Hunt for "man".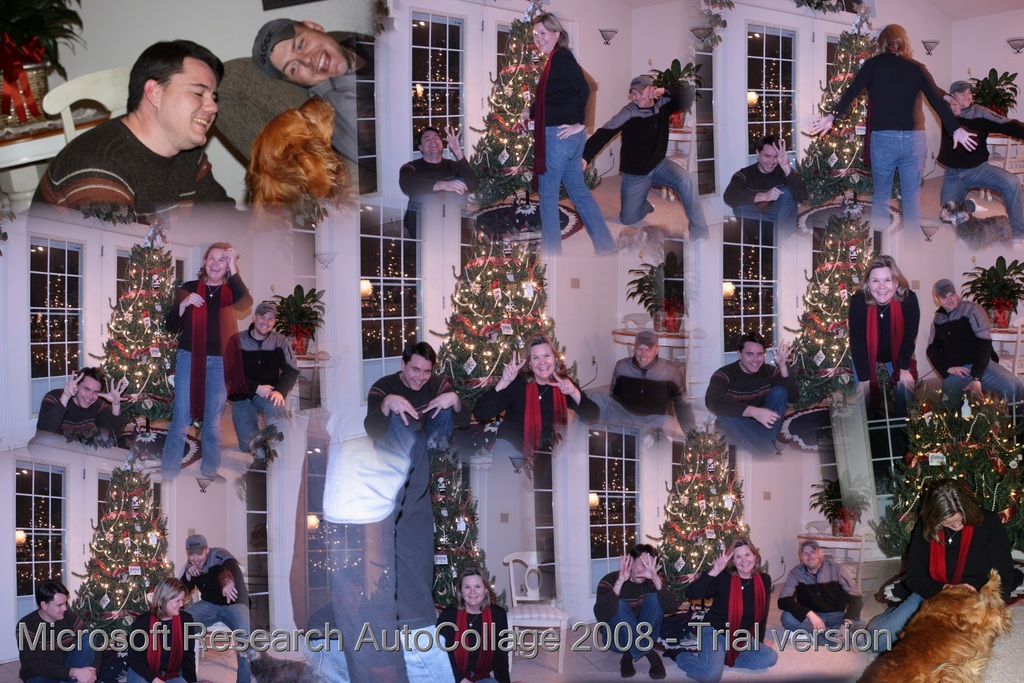
Hunted down at bbox=[37, 48, 254, 222].
